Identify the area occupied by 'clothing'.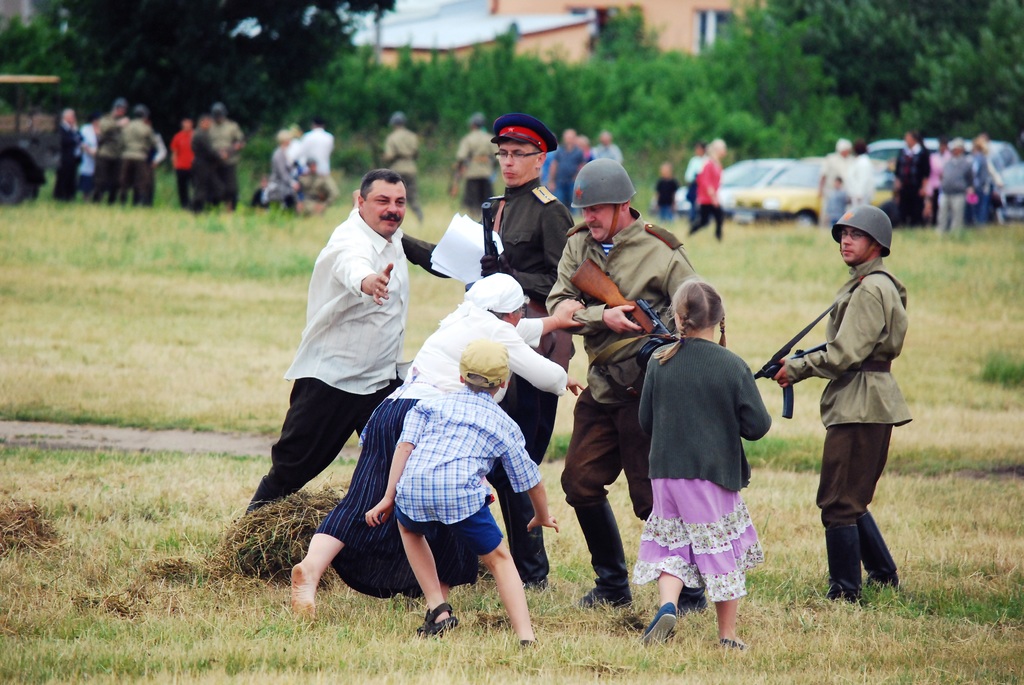
Area: {"x1": 241, "y1": 205, "x2": 437, "y2": 519}.
